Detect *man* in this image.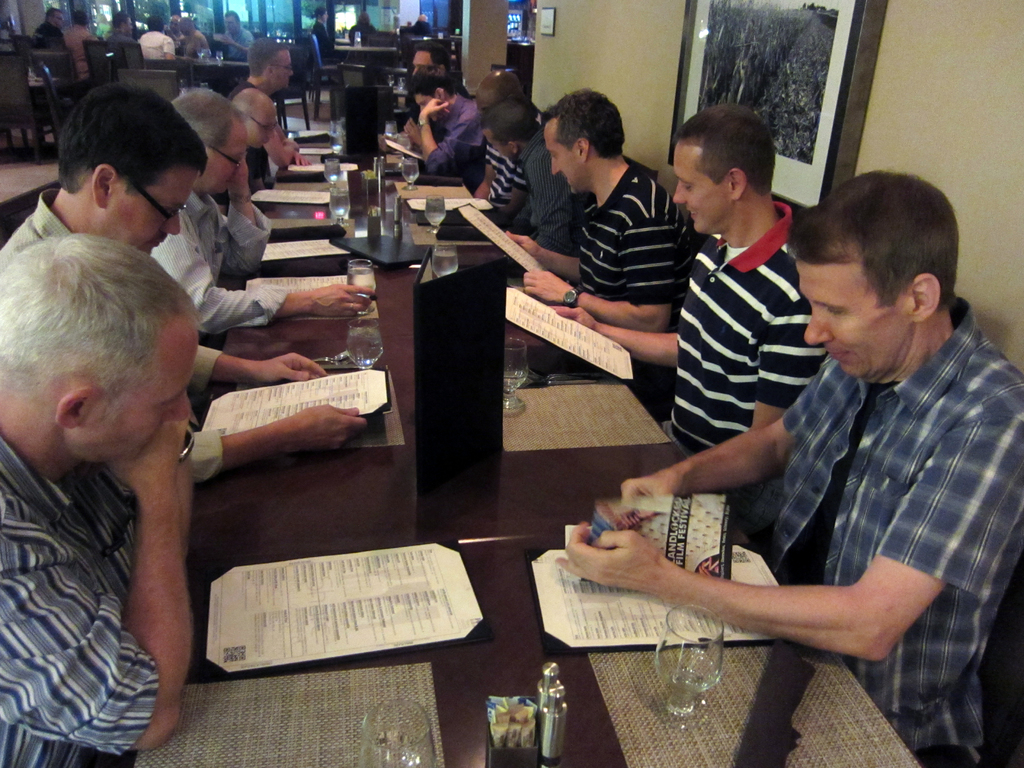
Detection: x1=406, y1=45, x2=456, y2=76.
